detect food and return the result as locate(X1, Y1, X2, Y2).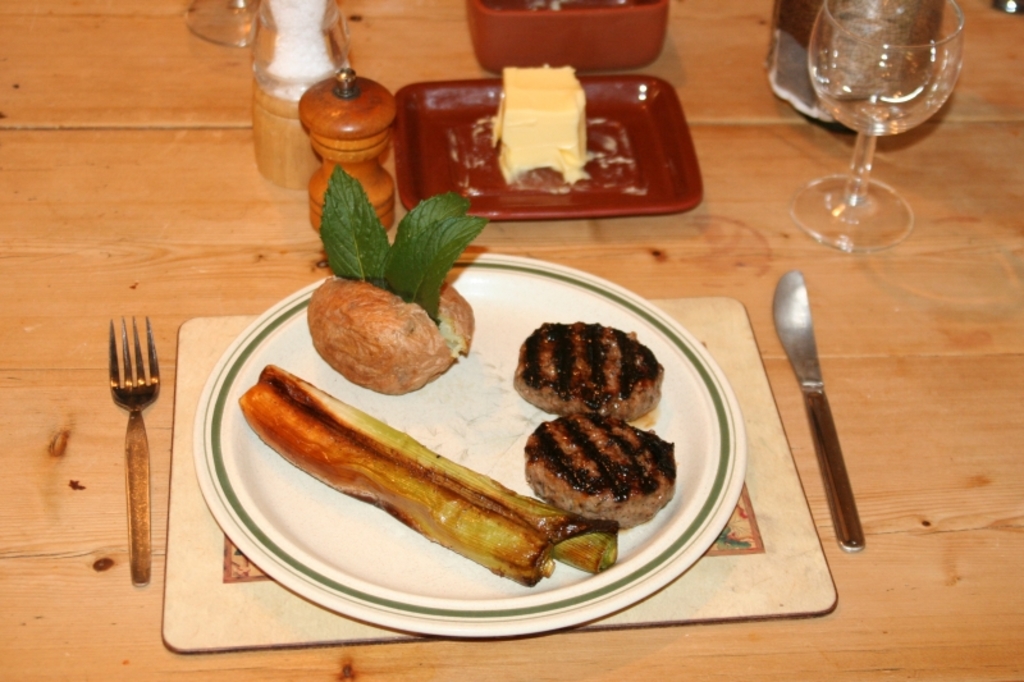
locate(252, 356, 654, 568).
